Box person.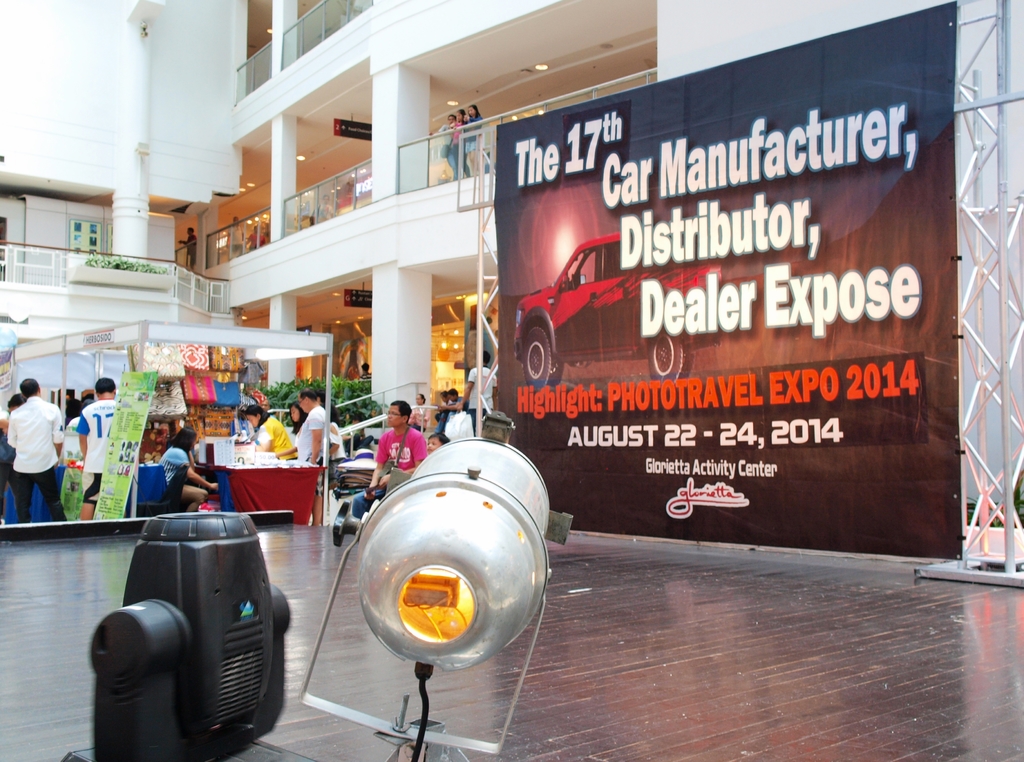
[left=65, top=388, right=96, bottom=462].
